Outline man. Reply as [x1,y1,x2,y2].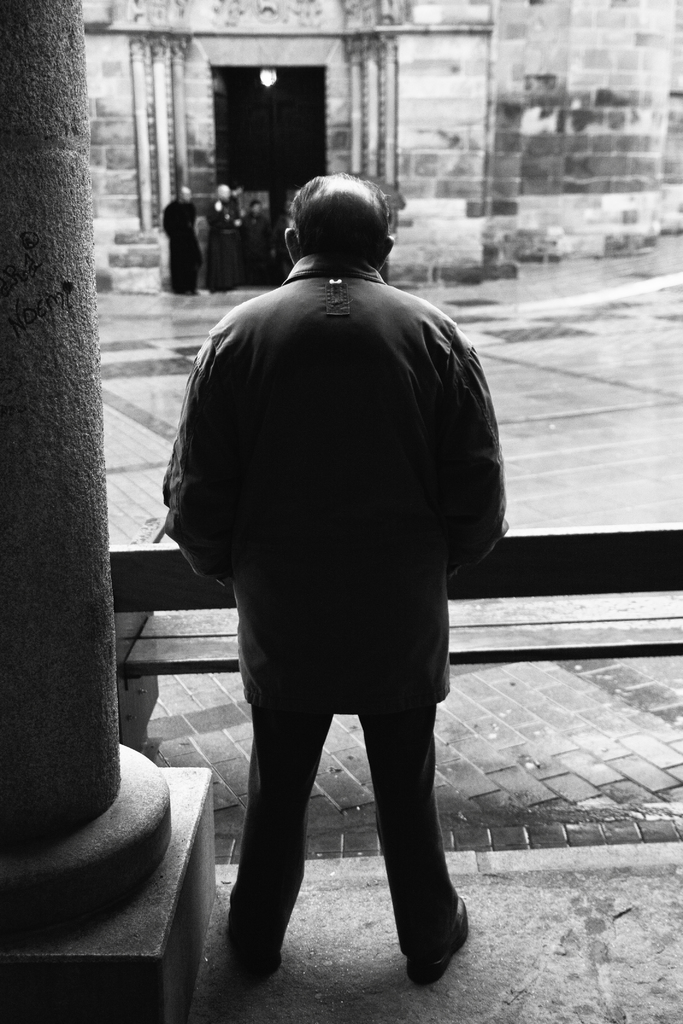
[242,198,271,289].
